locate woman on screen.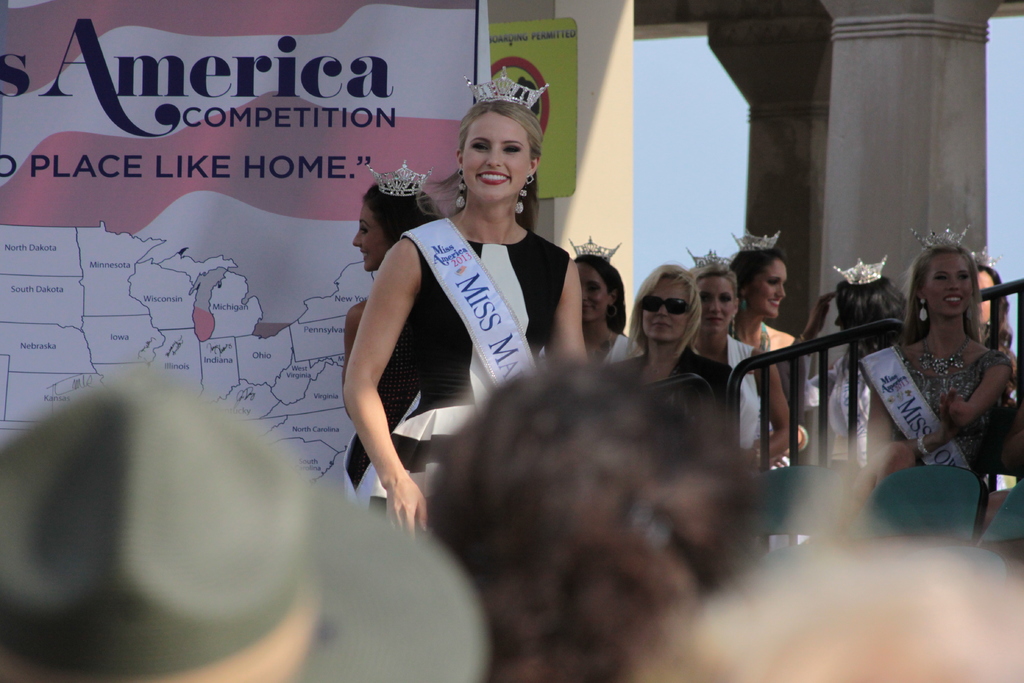
On screen at {"x1": 729, "y1": 230, "x2": 806, "y2": 470}.
